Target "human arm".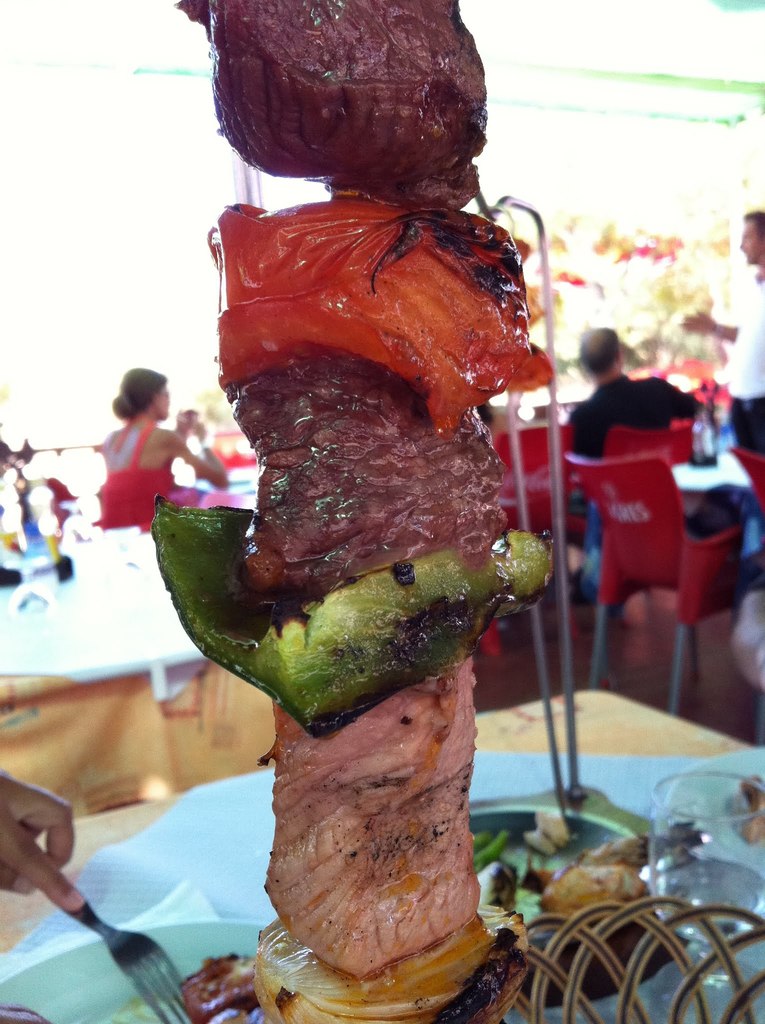
Target region: 0,774,90,917.
